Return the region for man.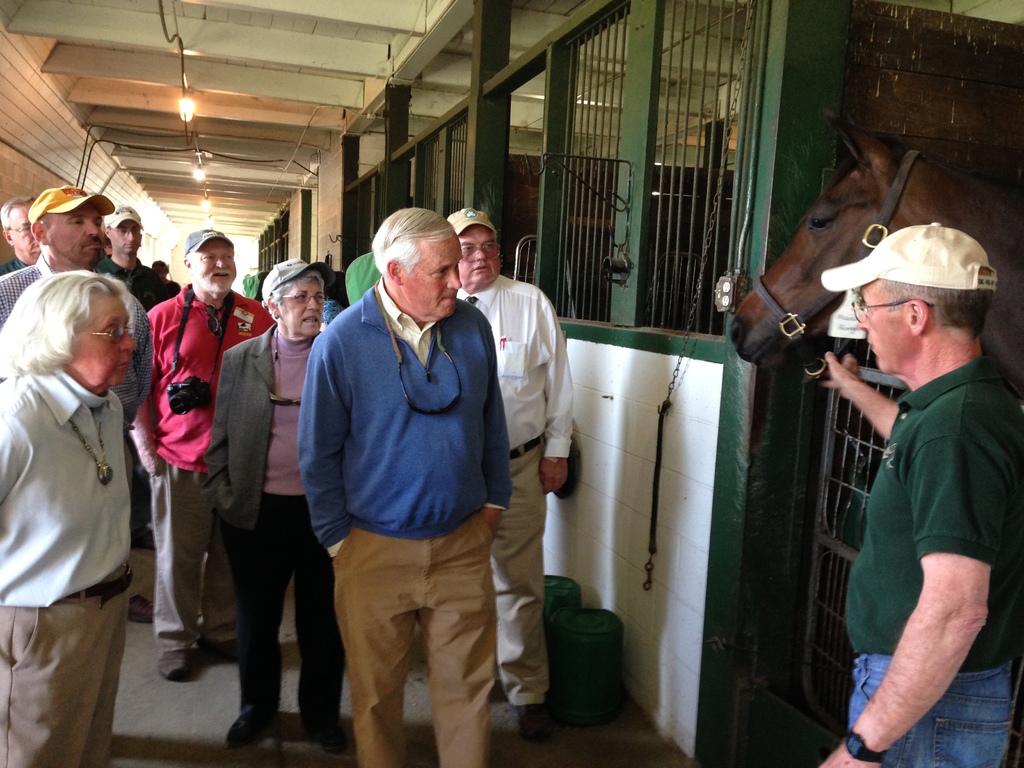
box(91, 204, 169, 547).
